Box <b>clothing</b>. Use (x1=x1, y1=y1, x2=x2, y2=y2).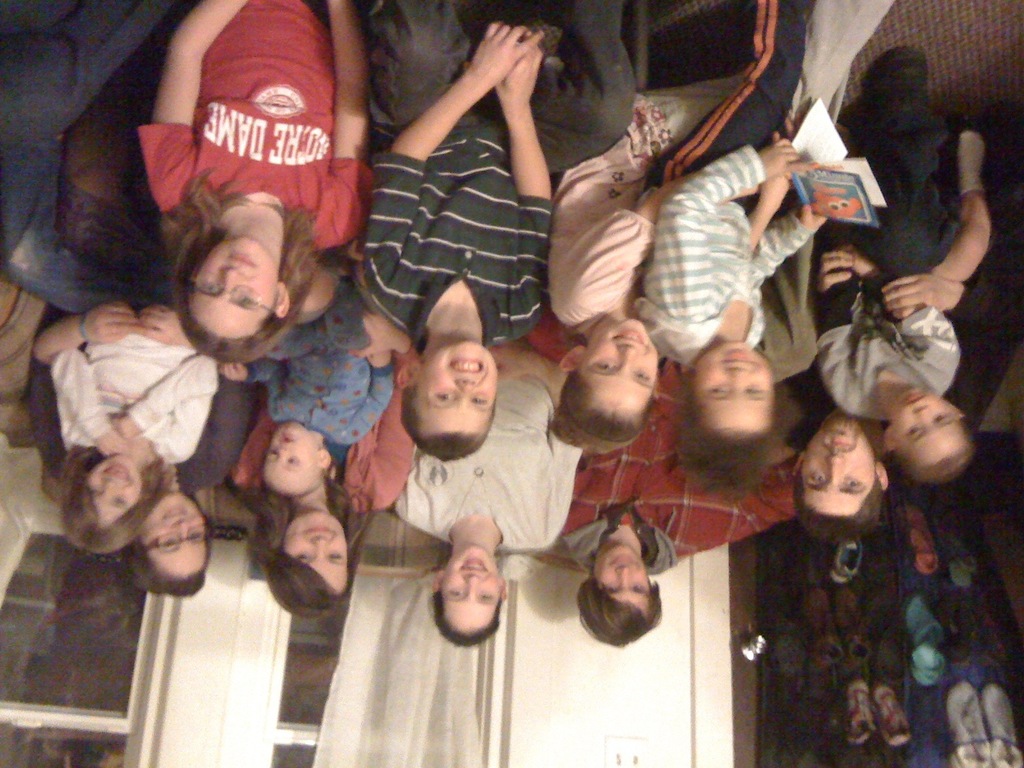
(x1=372, y1=0, x2=637, y2=348).
